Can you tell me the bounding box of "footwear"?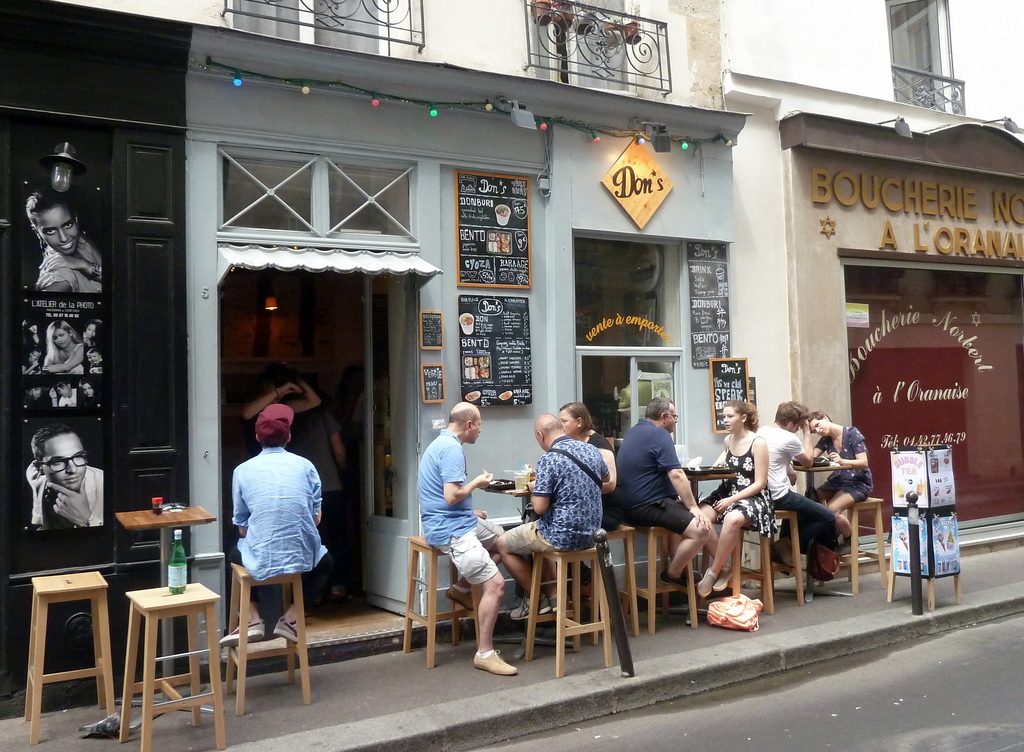
detection(715, 564, 730, 587).
